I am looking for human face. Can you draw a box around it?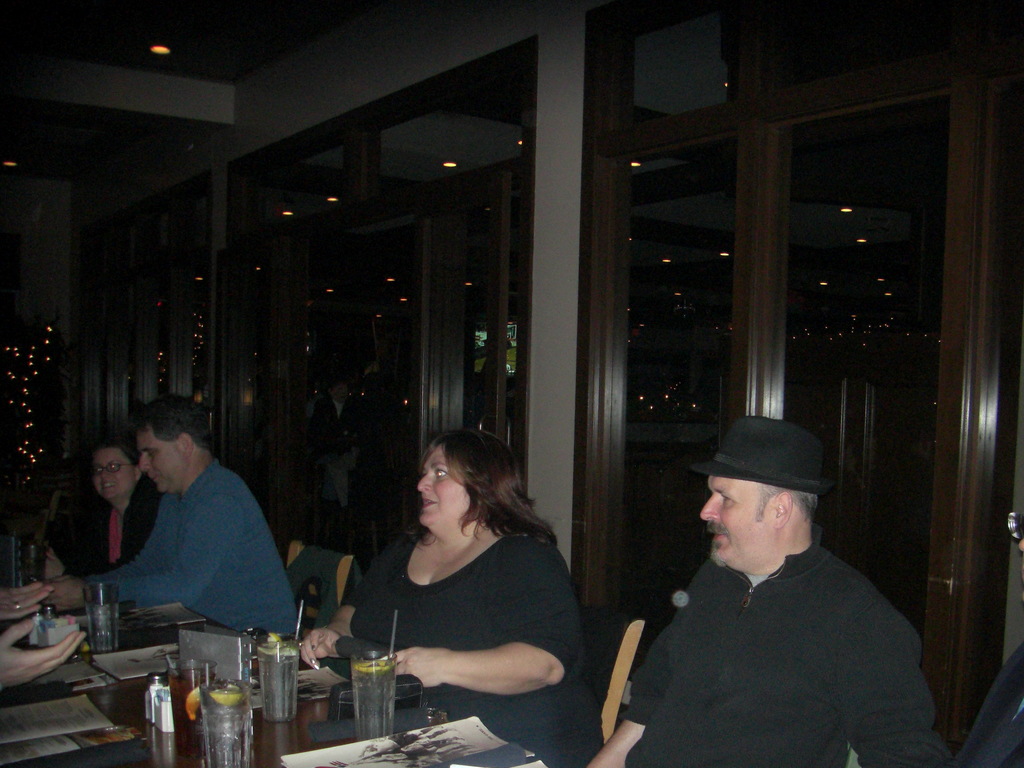
Sure, the bounding box is BBox(92, 450, 134, 503).
